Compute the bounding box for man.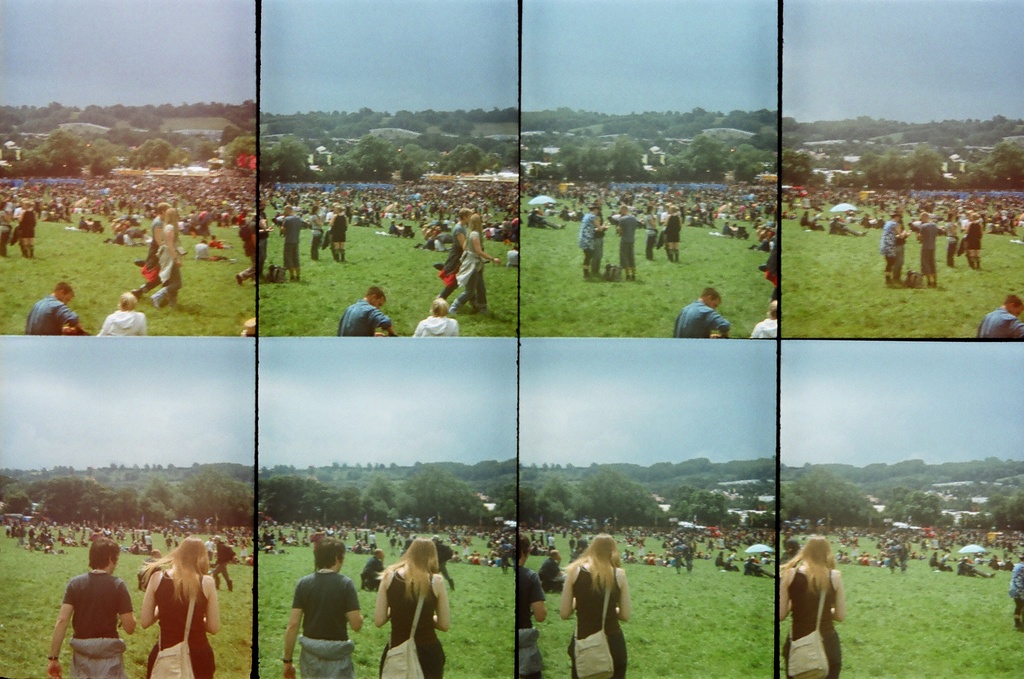
pyautogui.locateOnScreen(46, 555, 124, 676).
